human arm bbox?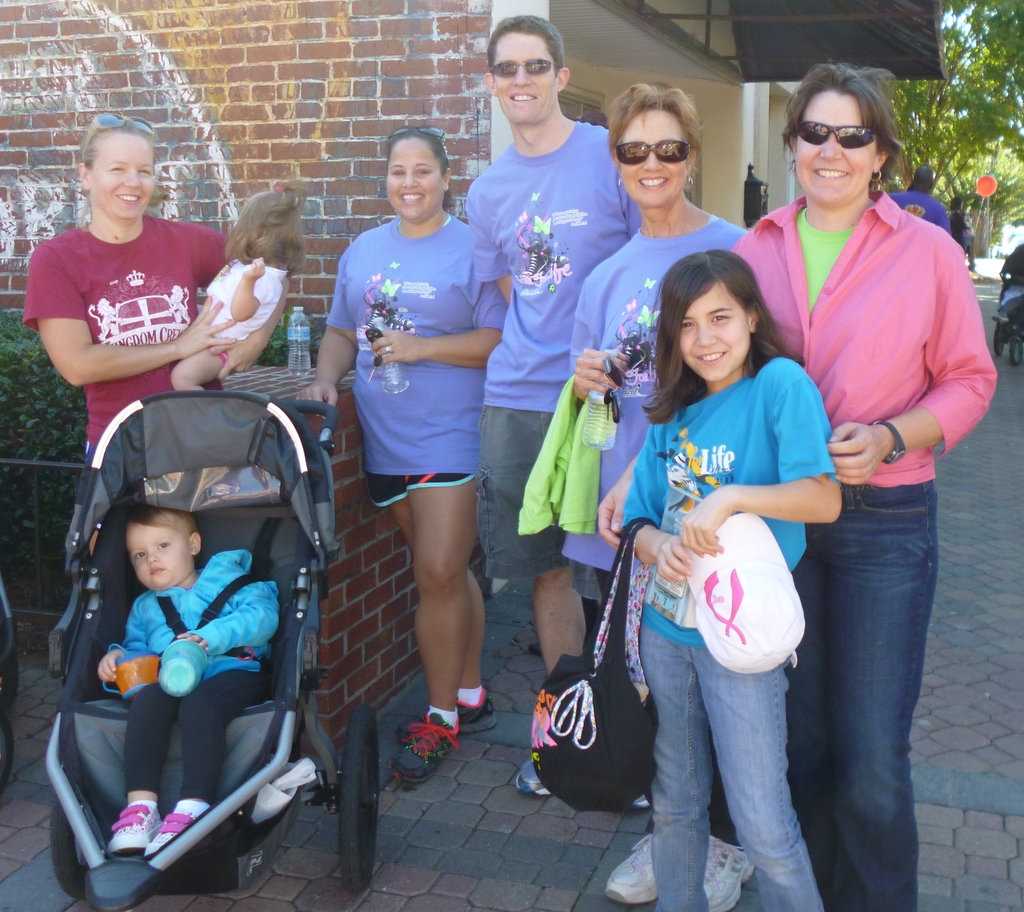
x1=634 y1=447 x2=691 y2=581
